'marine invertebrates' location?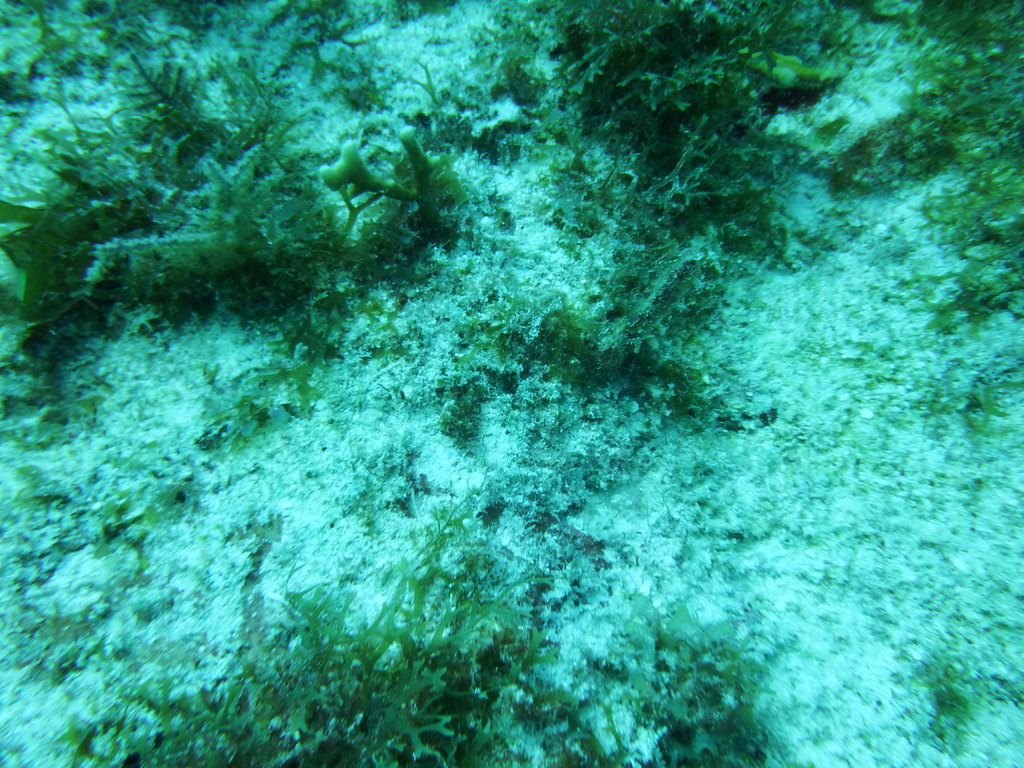
(473,0,846,309)
